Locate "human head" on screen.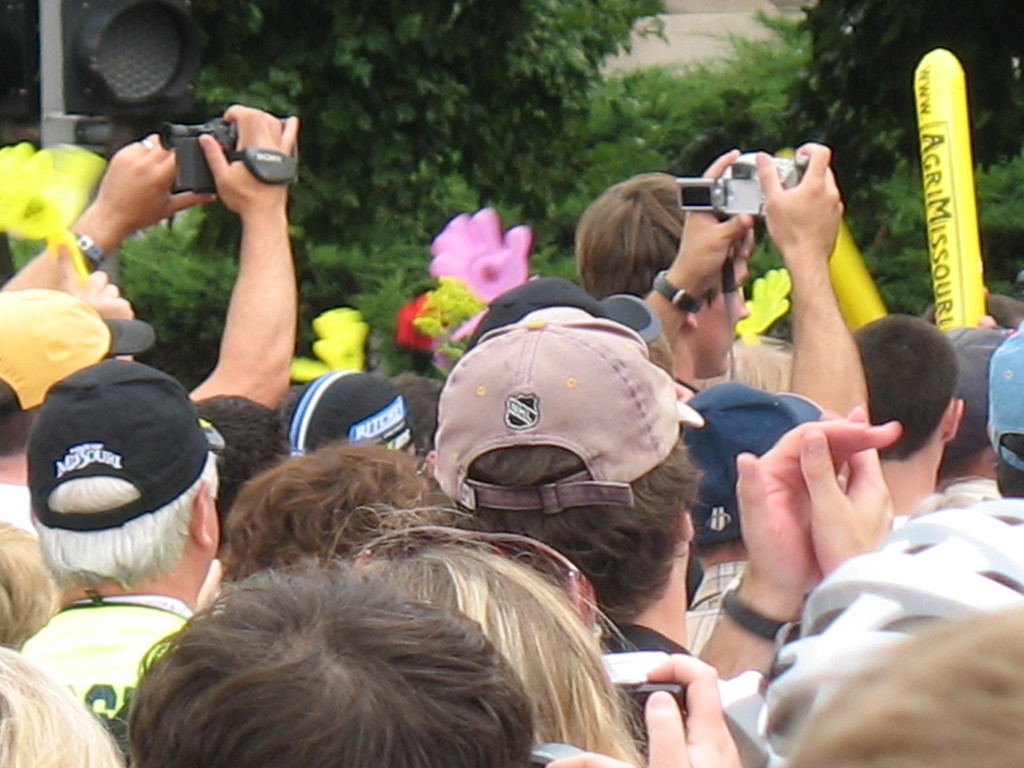
On screen at 282:367:413:461.
